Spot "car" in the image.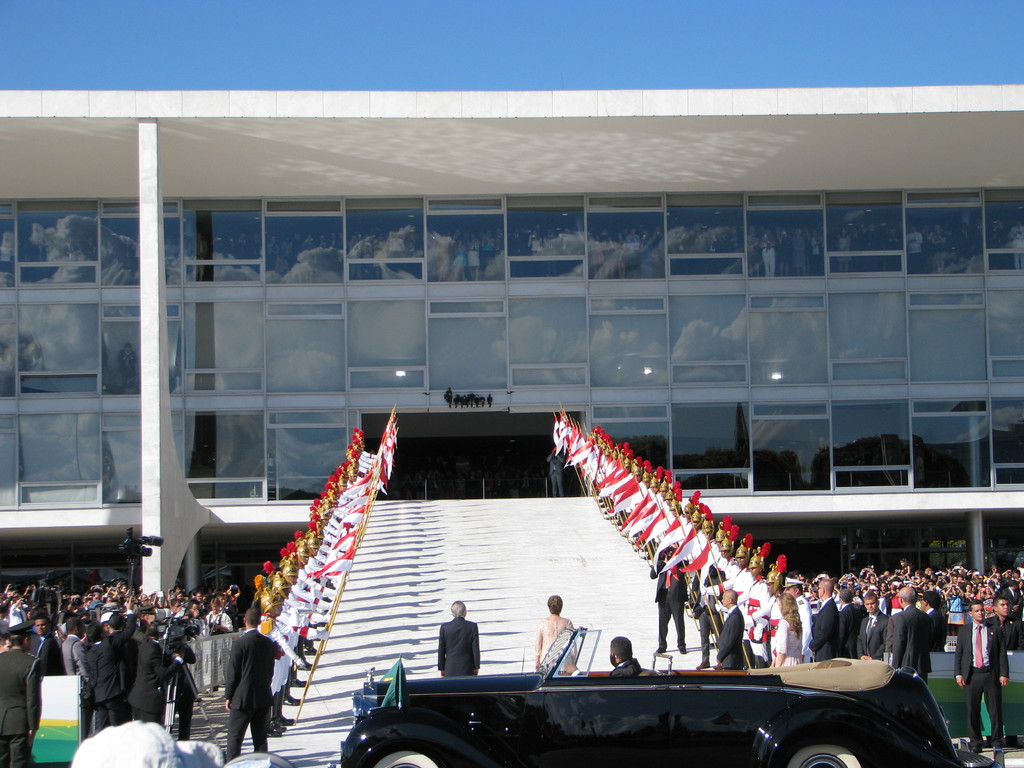
"car" found at <box>331,623,968,767</box>.
